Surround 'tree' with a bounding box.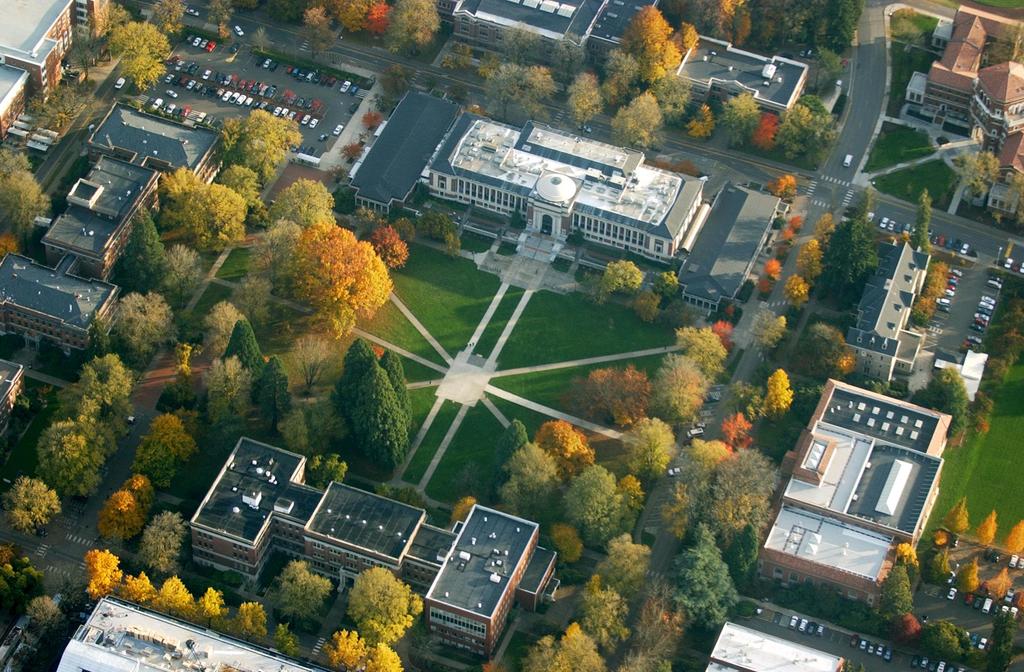
(564,225,586,250).
